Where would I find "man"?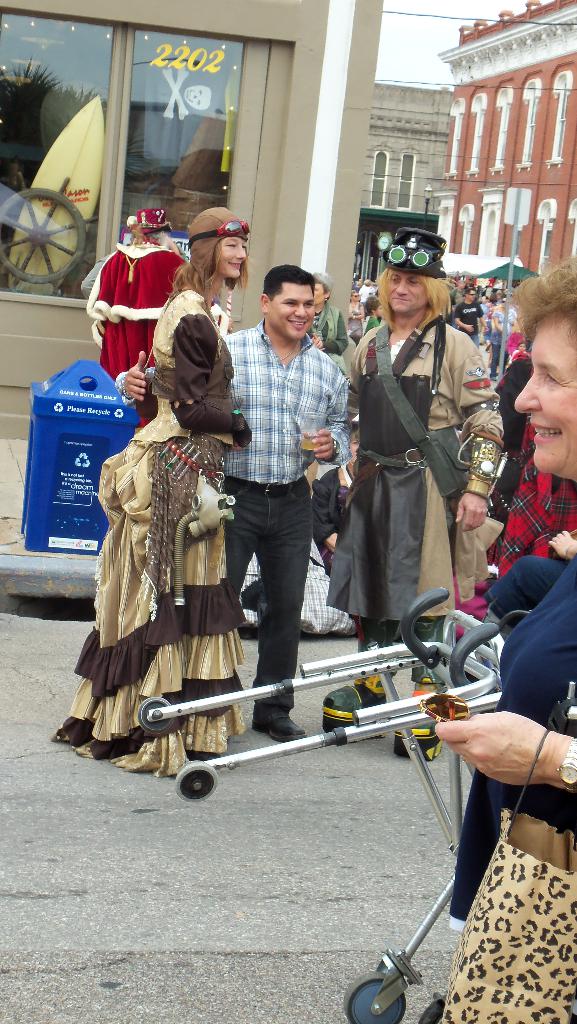
At <bbox>320, 225, 505, 762</bbox>.
